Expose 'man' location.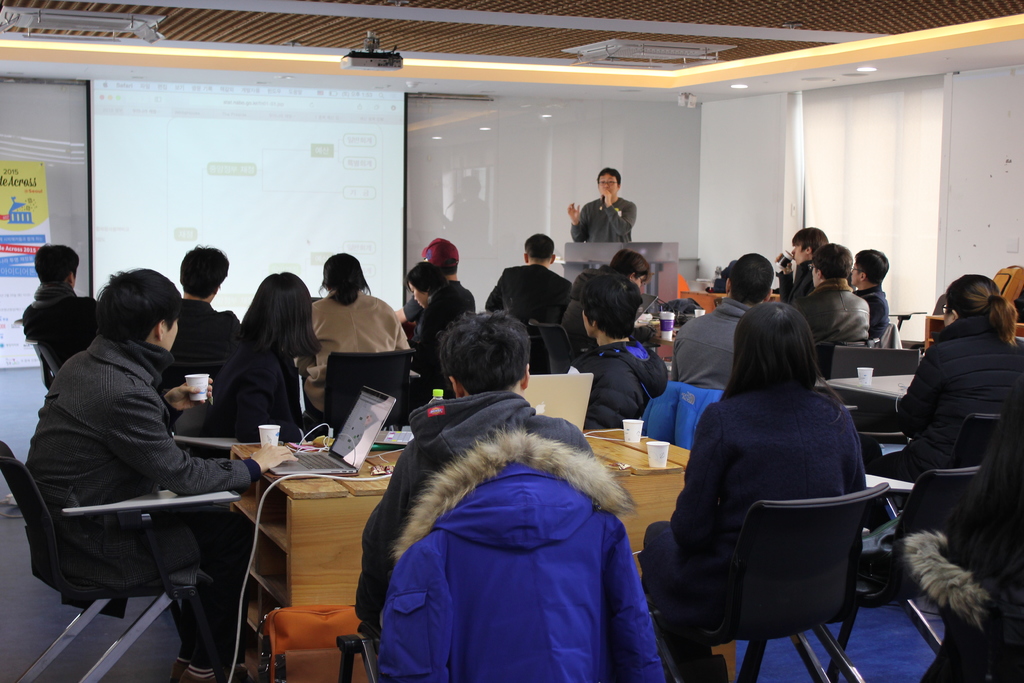
Exposed at {"x1": 564, "y1": 245, "x2": 666, "y2": 352}.
